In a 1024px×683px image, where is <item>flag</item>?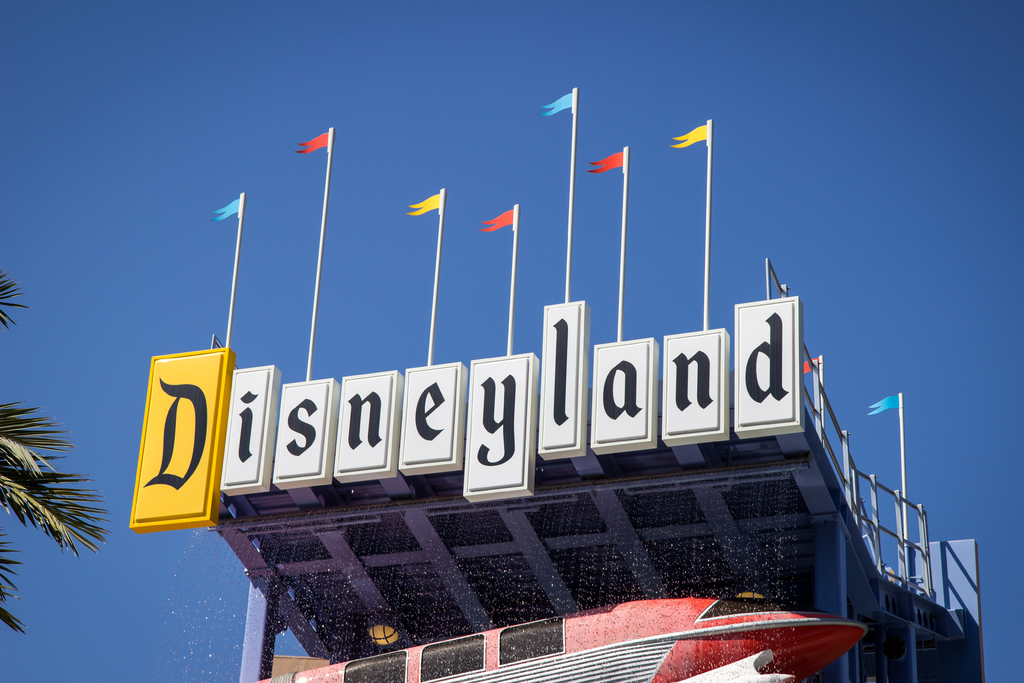
crop(482, 205, 518, 234).
